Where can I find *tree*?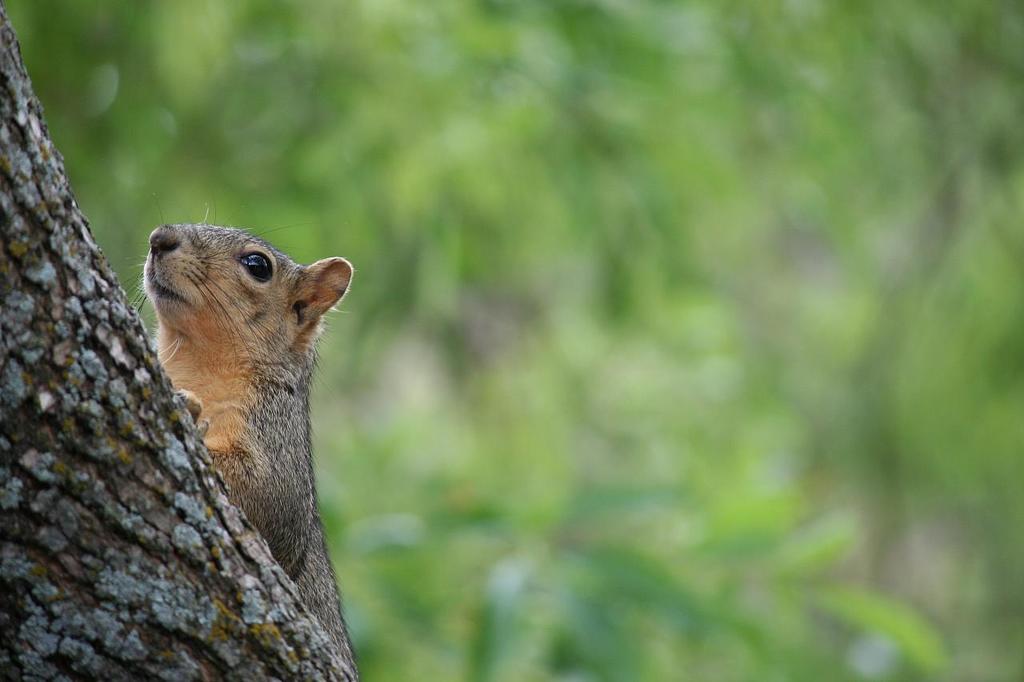
You can find it at <region>0, 17, 366, 680</region>.
